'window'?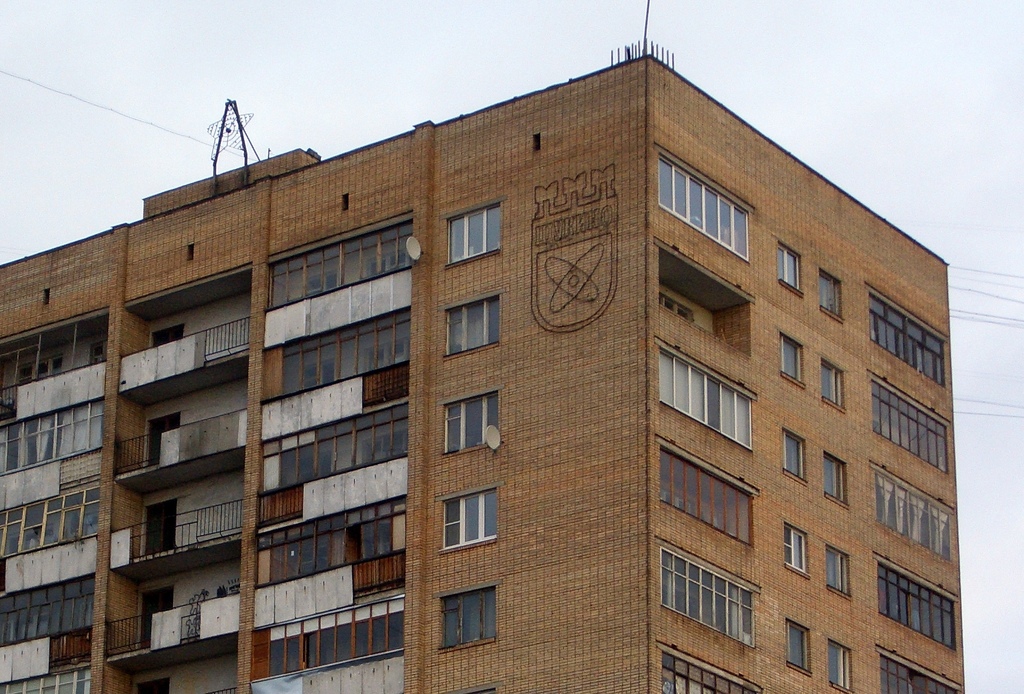
left=876, top=565, right=954, bottom=654
